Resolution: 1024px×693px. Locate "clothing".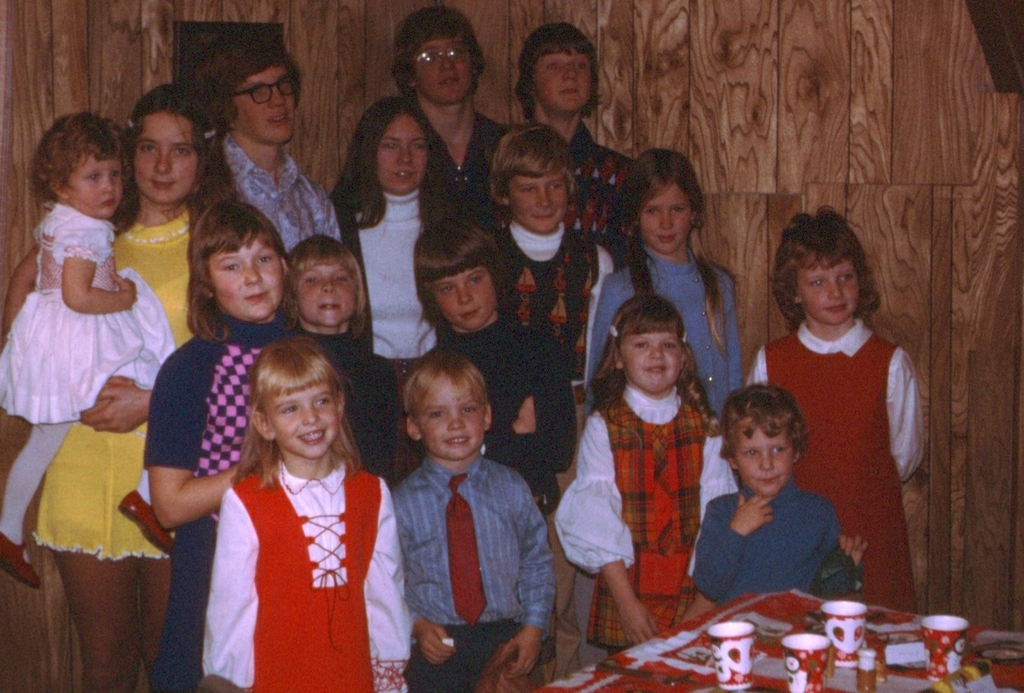
<box>548,381,743,657</box>.
